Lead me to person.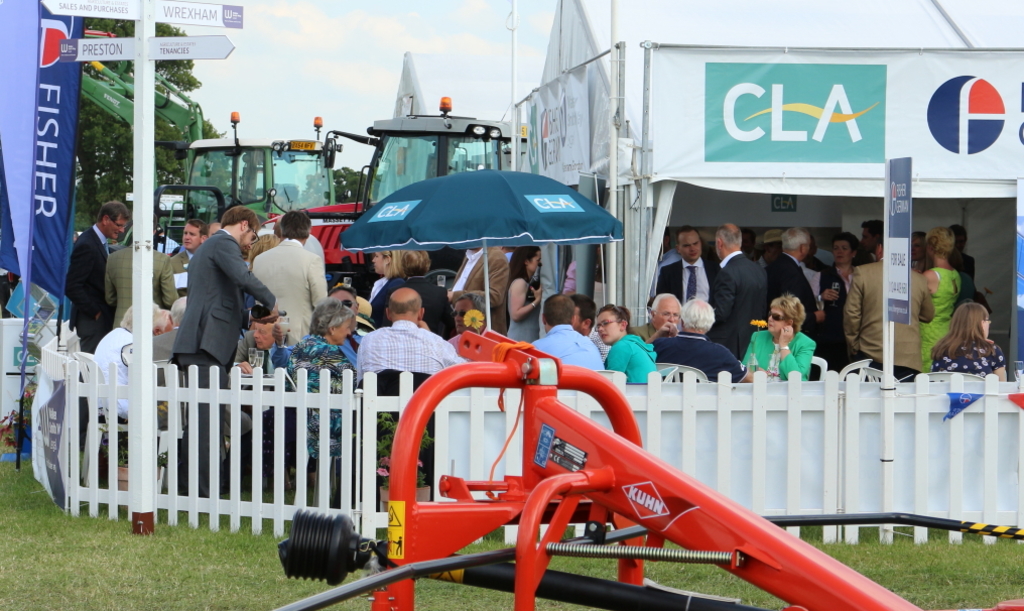
Lead to {"x1": 535, "y1": 298, "x2": 609, "y2": 379}.
